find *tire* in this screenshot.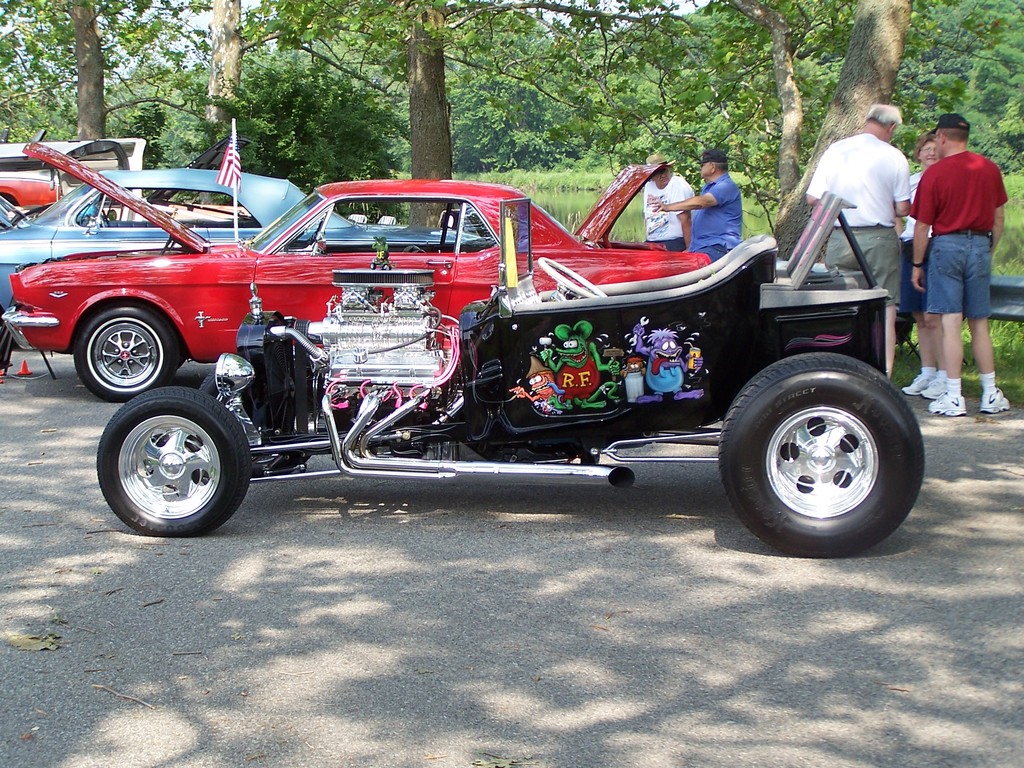
The bounding box for *tire* is [left=95, top=384, right=250, bottom=538].
